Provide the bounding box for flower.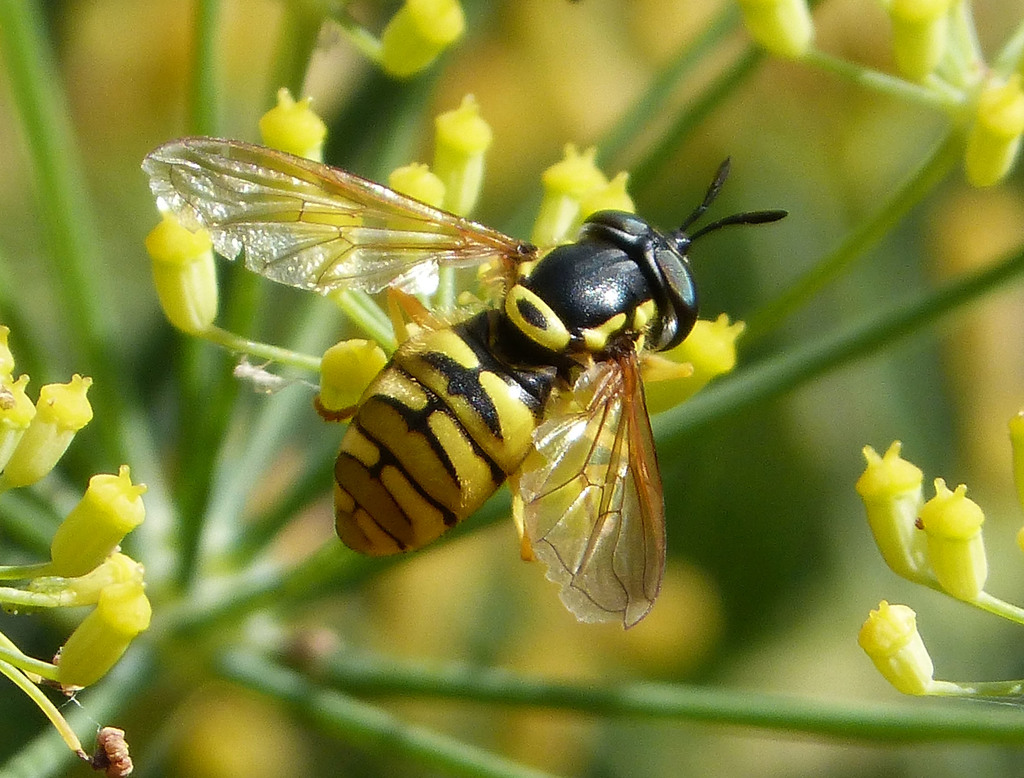
x1=645, y1=310, x2=743, y2=413.
